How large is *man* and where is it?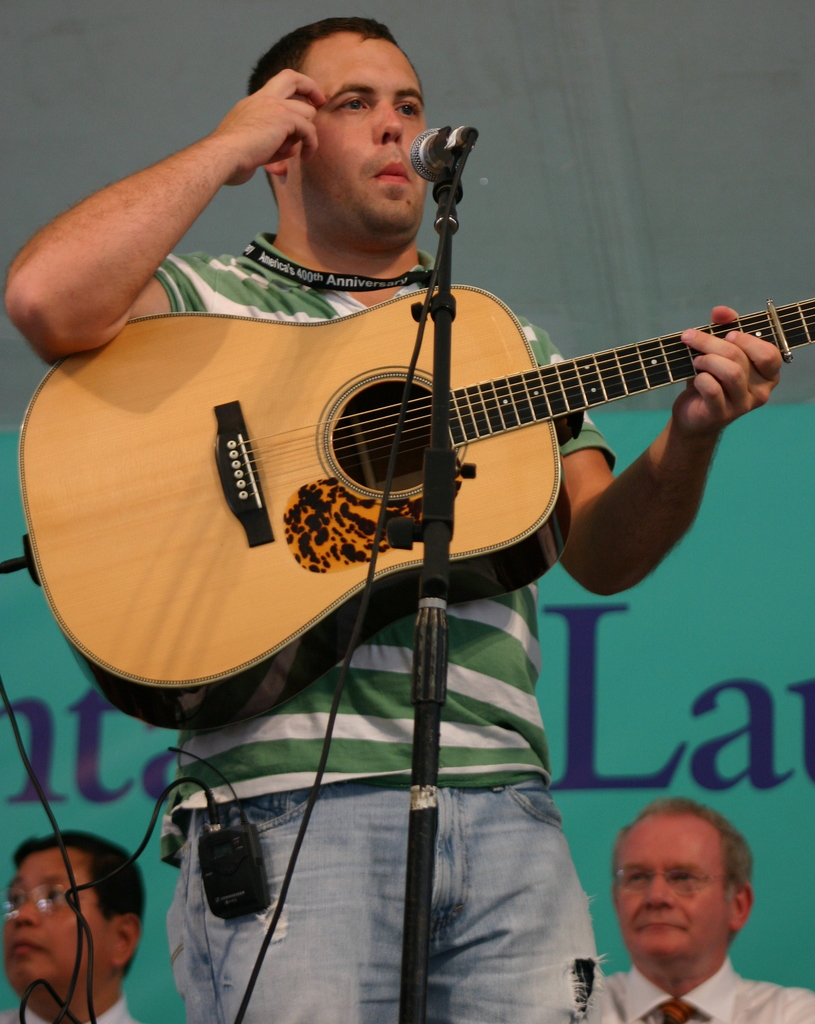
Bounding box: x1=561 y1=804 x2=803 y2=1023.
